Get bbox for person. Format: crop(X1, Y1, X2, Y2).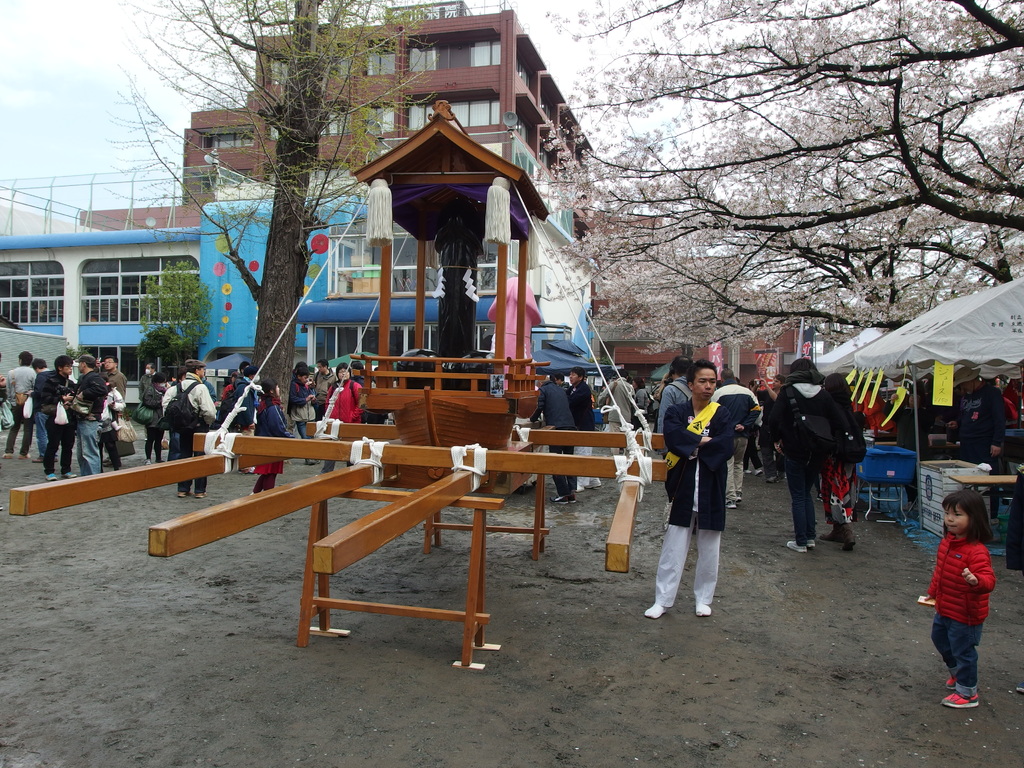
crop(634, 376, 650, 431).
